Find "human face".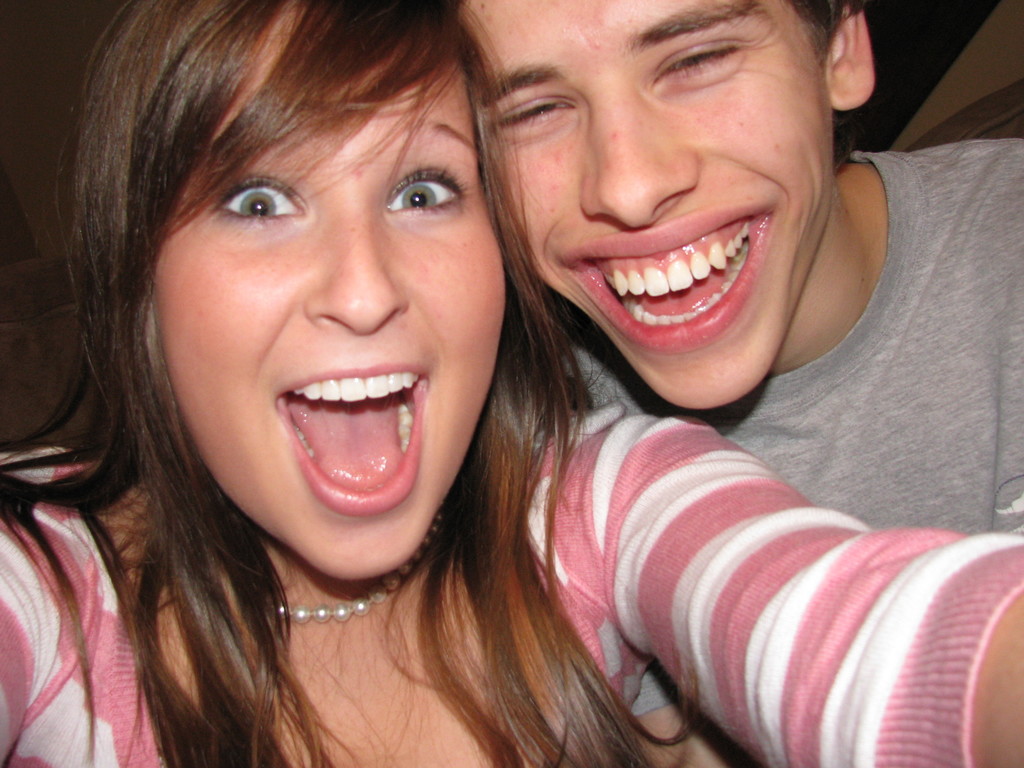
bbox(149, 20, 505, 580).
